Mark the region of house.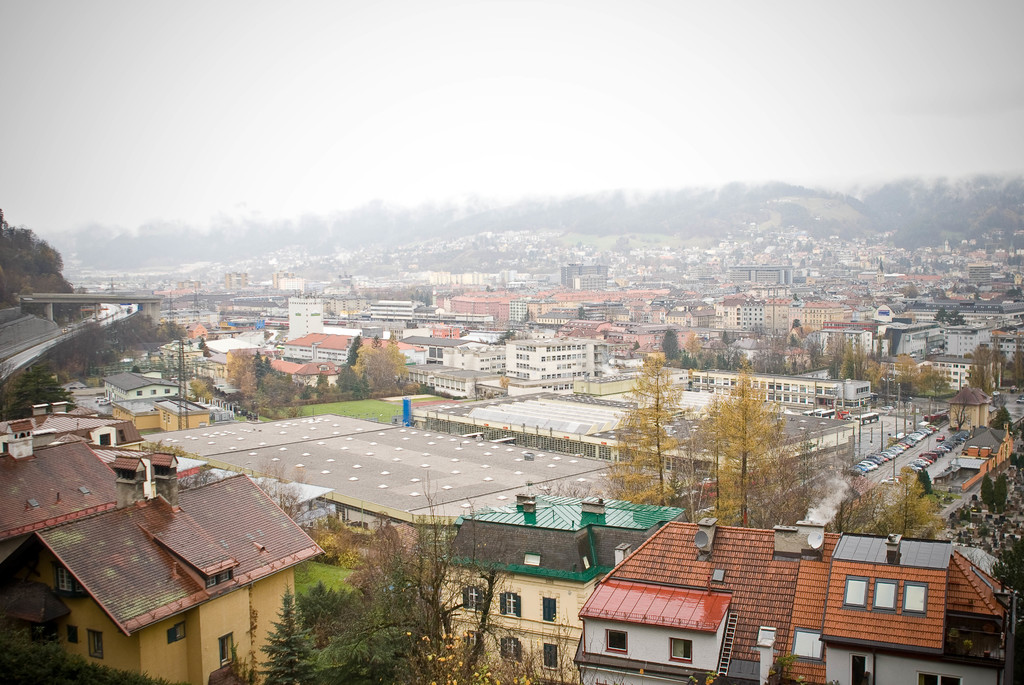
Region: 42:453:317:674.
